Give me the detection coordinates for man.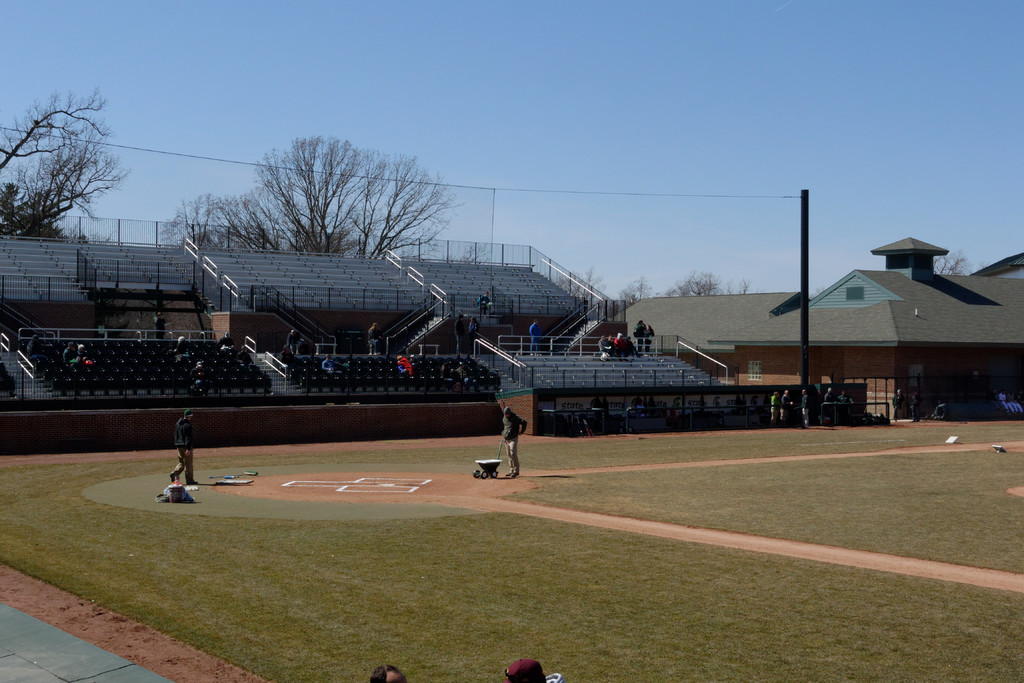
530 318 542 358.
